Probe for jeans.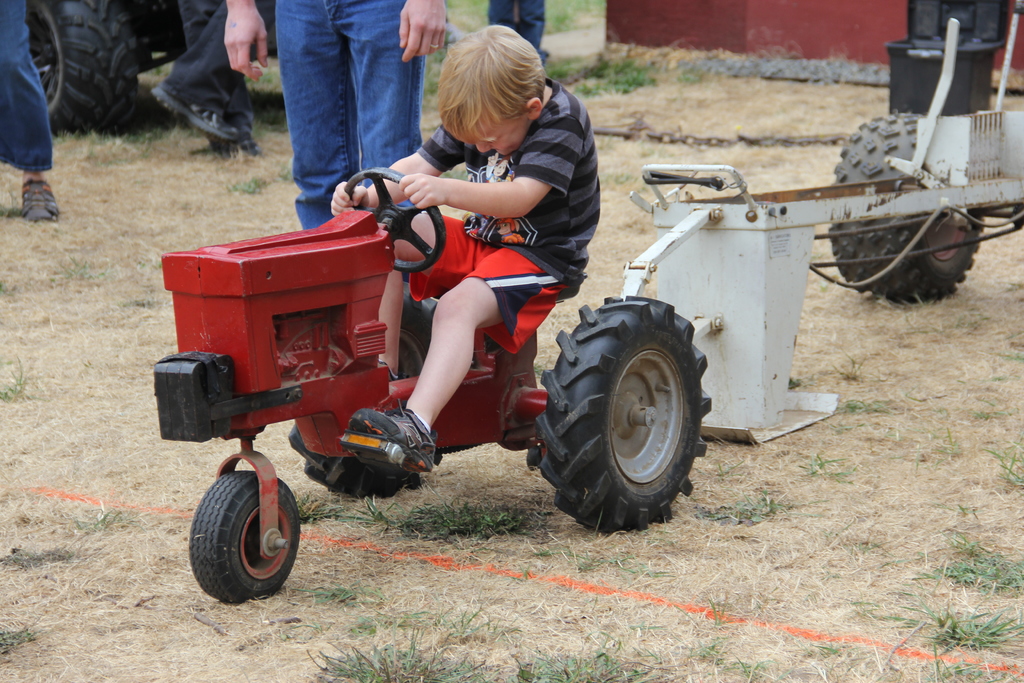
Probe result: box(257, 14, 426, 188).
